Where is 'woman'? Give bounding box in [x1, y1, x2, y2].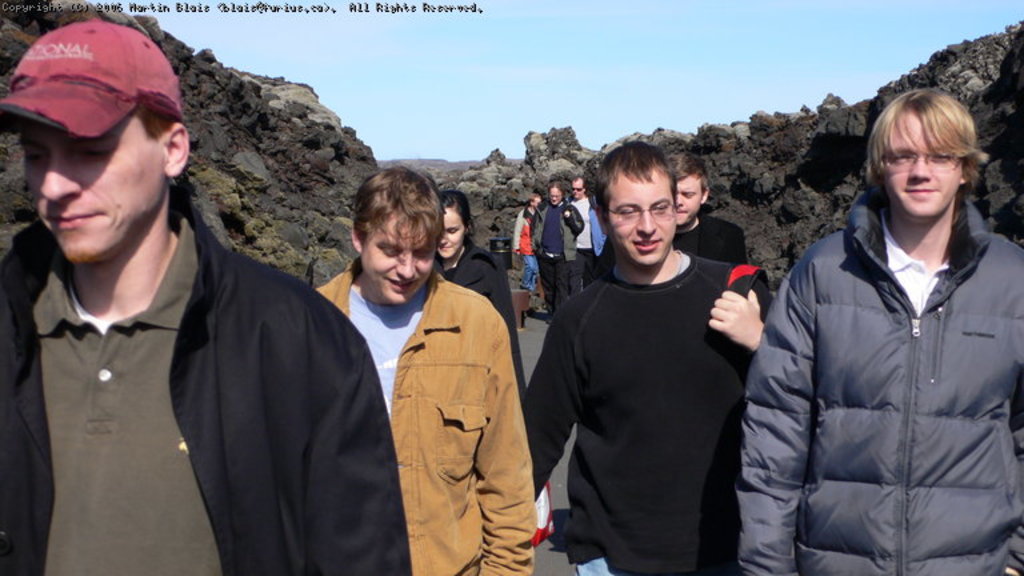
[524, 181, 588, 324].
